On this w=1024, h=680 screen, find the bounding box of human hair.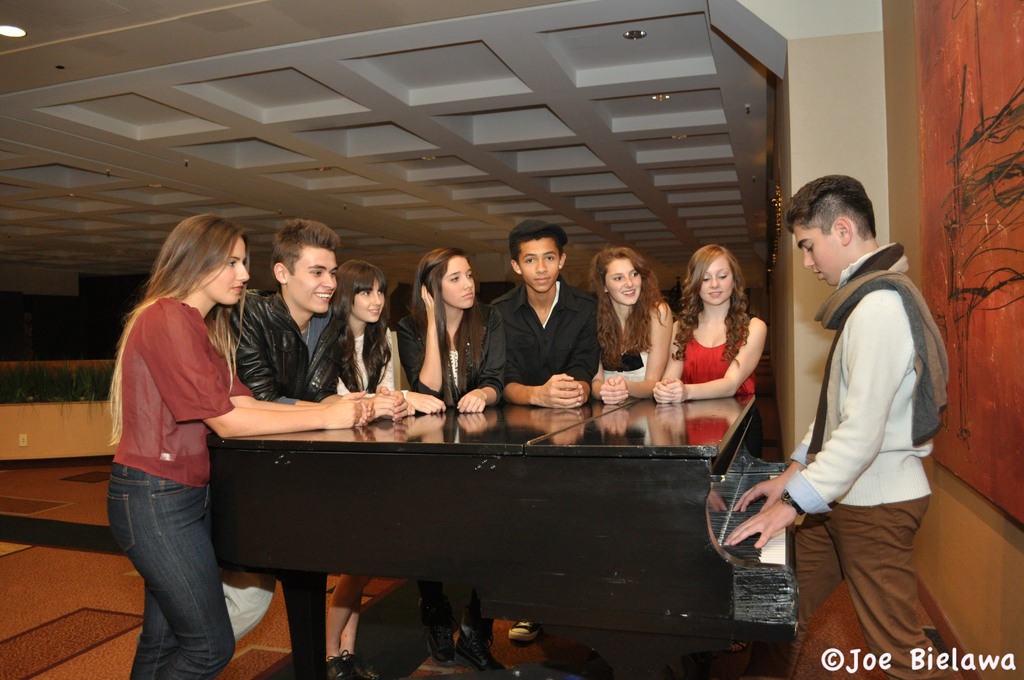
Bounding box: box=[785, 172, 876, 240].
